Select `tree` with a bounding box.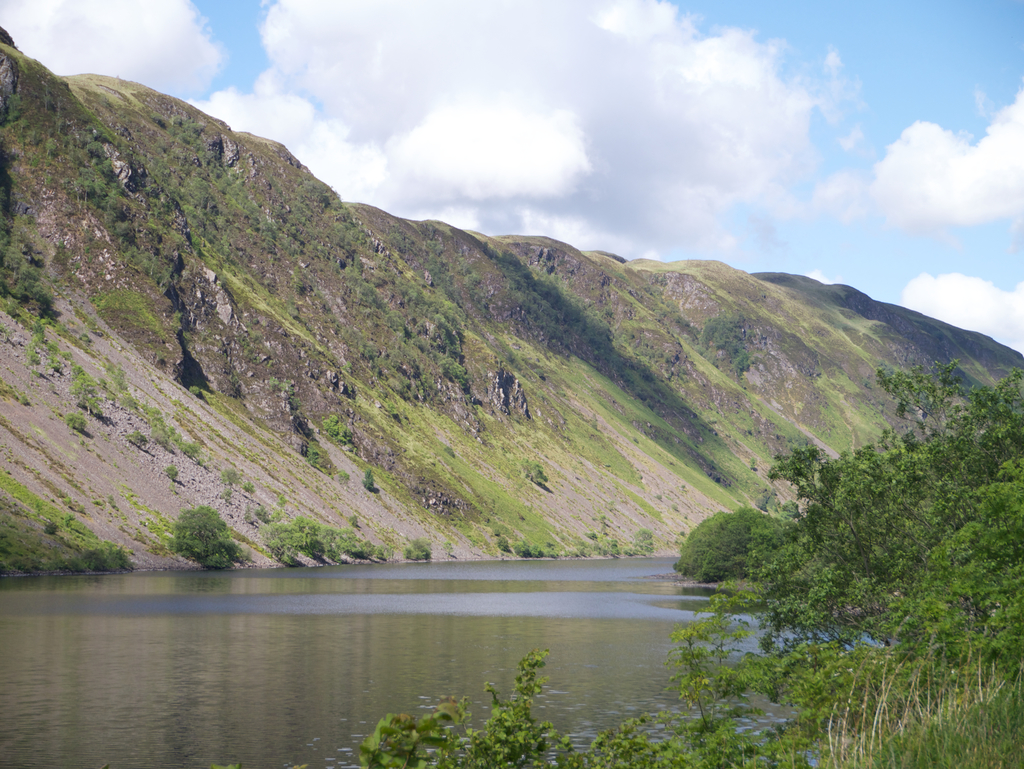
box(317, 416, 351, 437).
